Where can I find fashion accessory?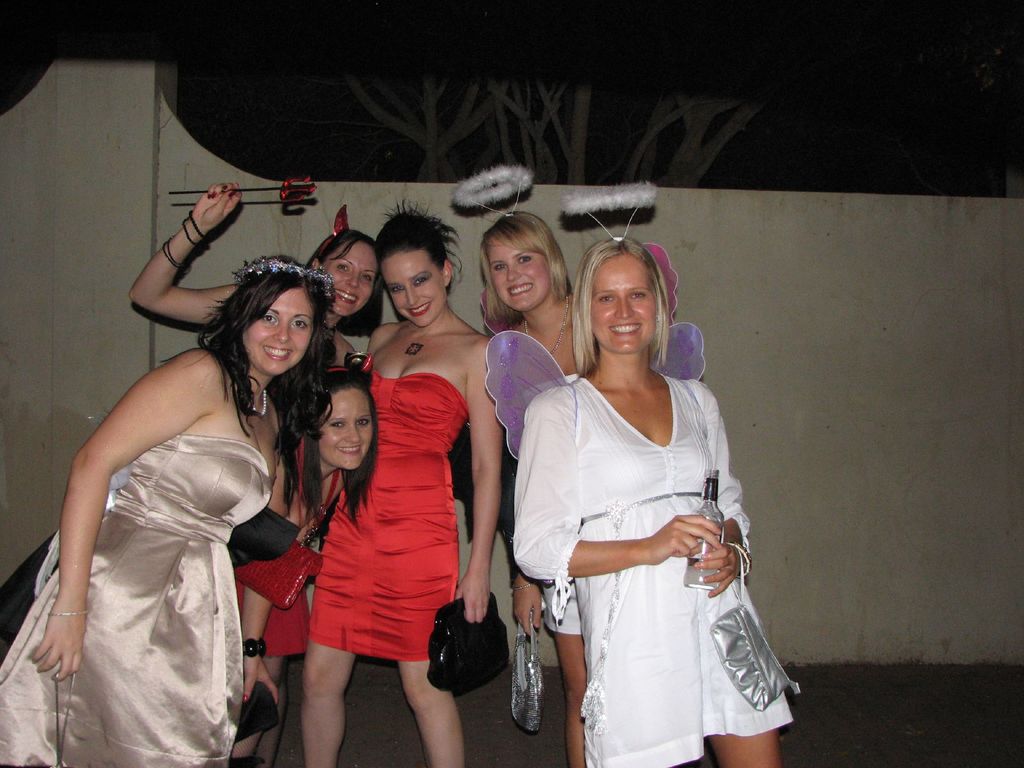
You can find it at region(457, 163, 530, 223).
